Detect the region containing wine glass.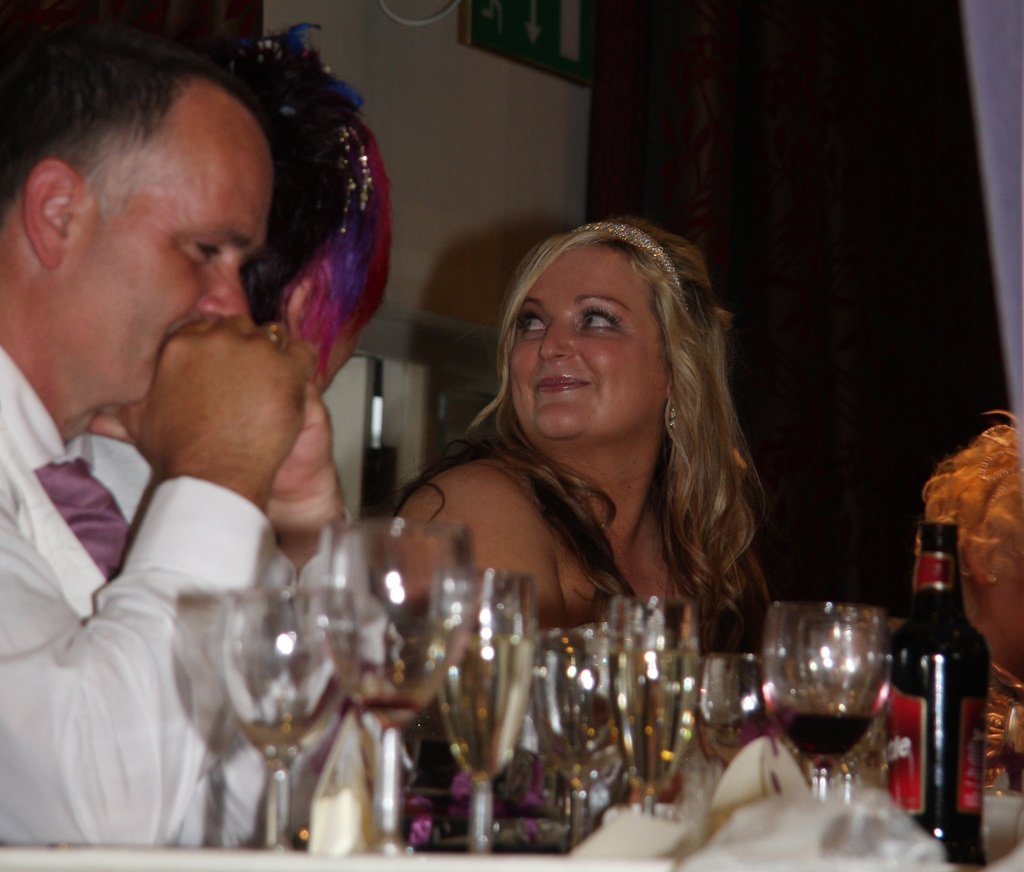
[x1=427, y1=563, x2=534, y2=852].
